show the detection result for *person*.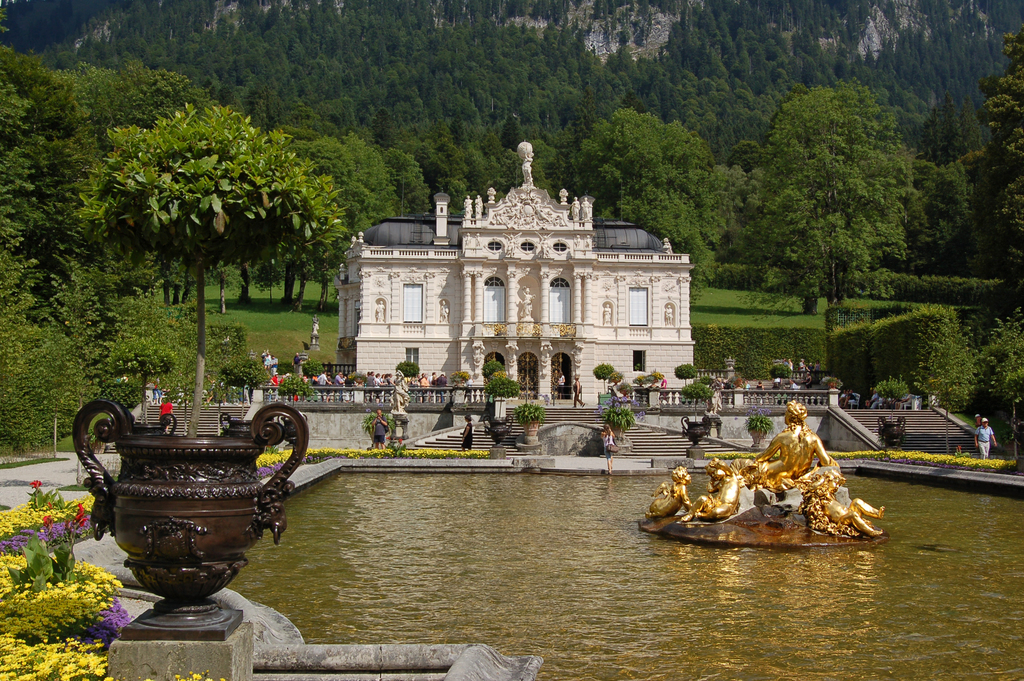
l=682, t=455, r=735, b=520.
